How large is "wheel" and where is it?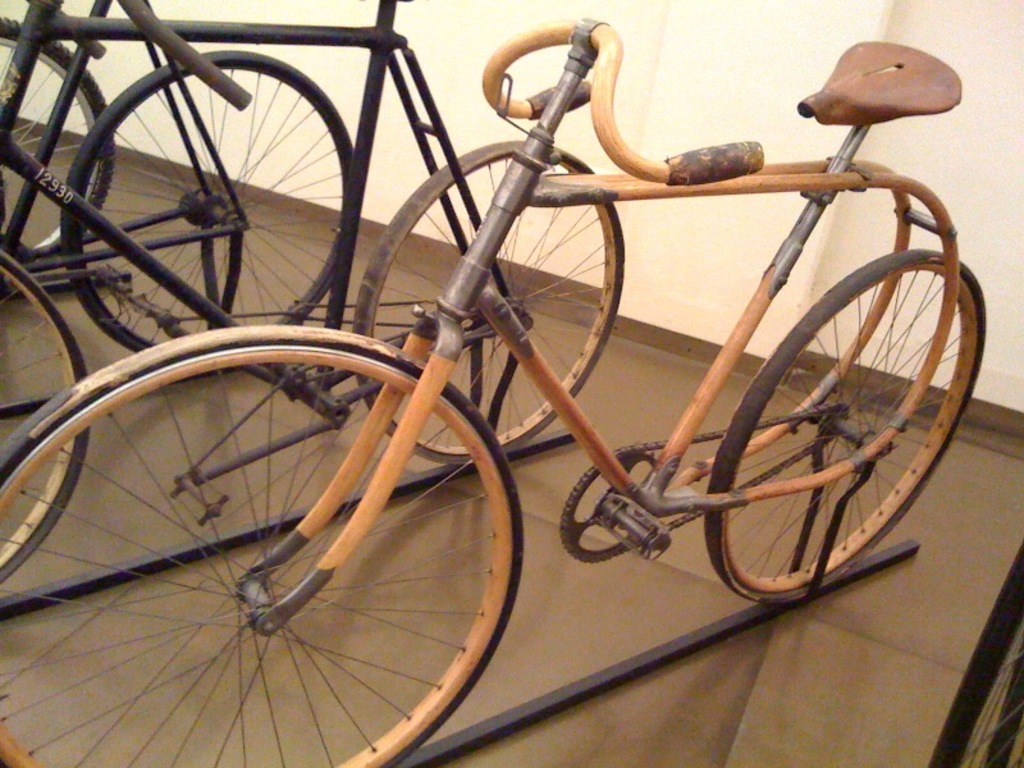
Bounding box: bbox=[0, 326, 524, 767].
